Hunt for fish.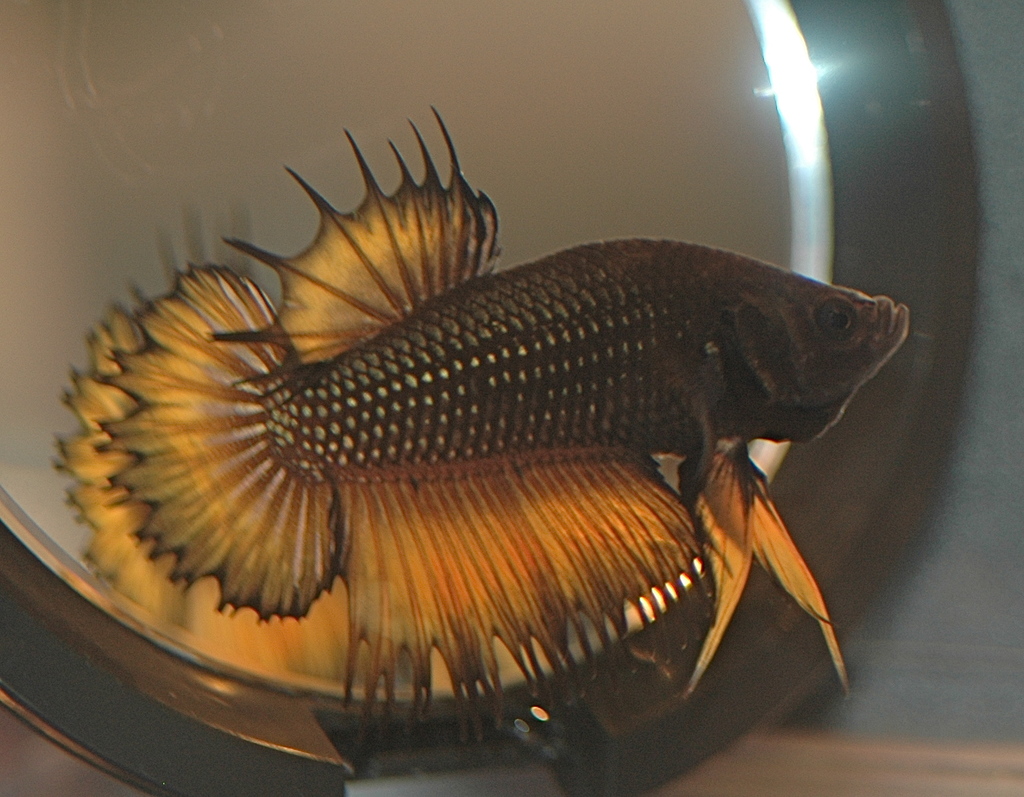
Hunted down at select_region(5, 124, 888, 736).
